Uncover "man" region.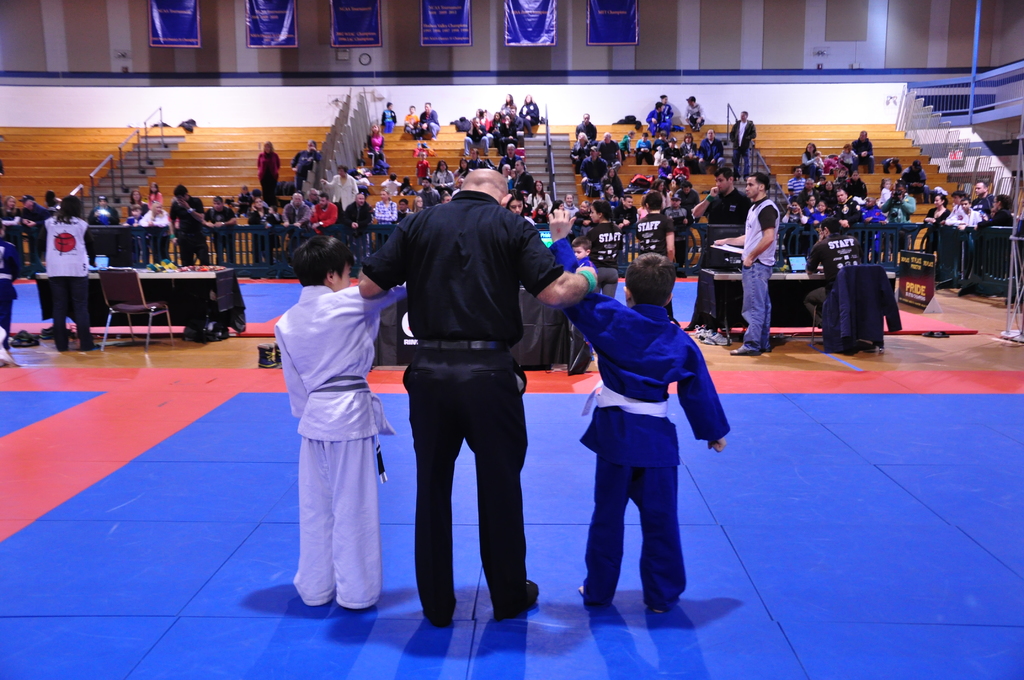
Uncovered: BBox(595, 132, 622, 166).
